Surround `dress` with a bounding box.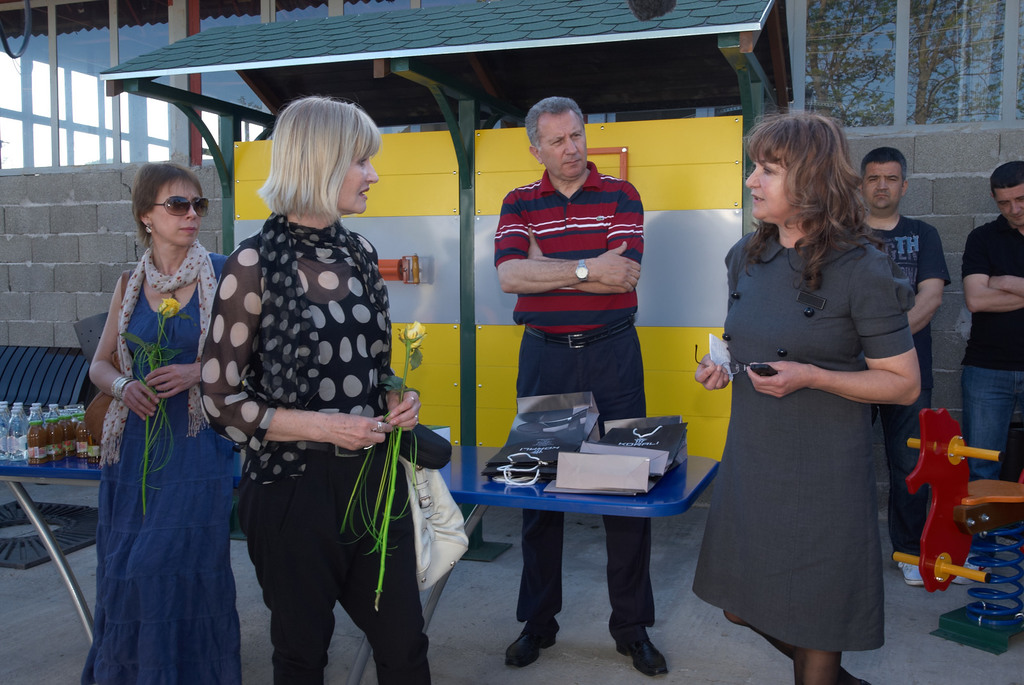
706:209:917:638.
